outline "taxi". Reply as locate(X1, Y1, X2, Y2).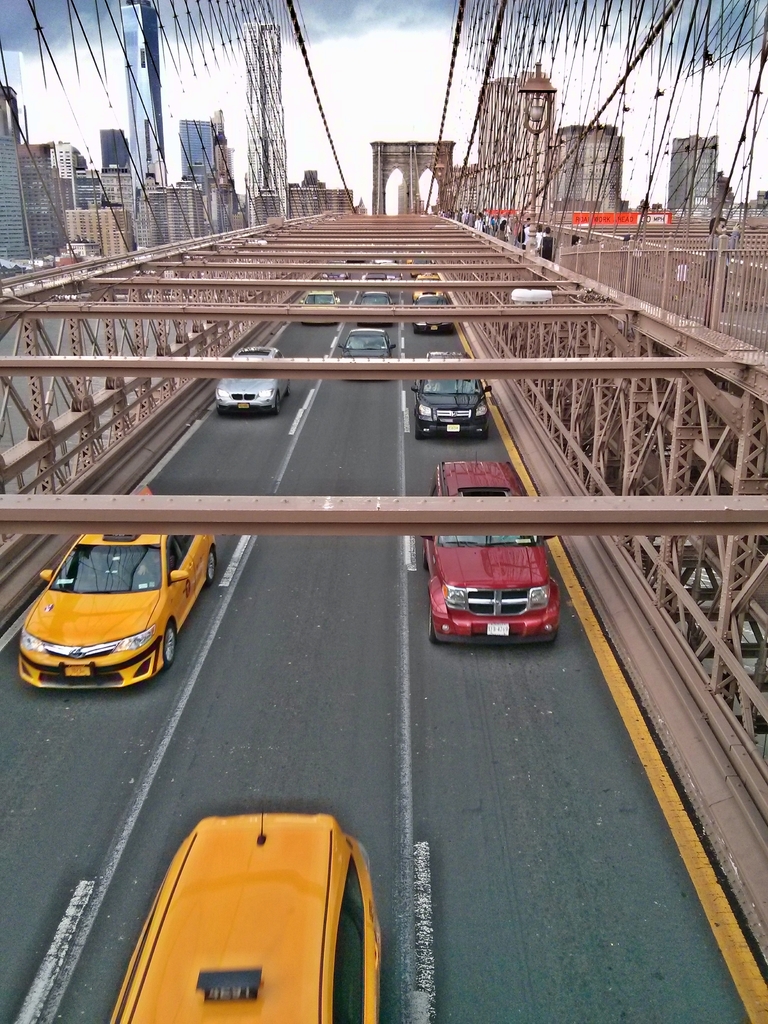
locate(300, 290, 345, 325).
